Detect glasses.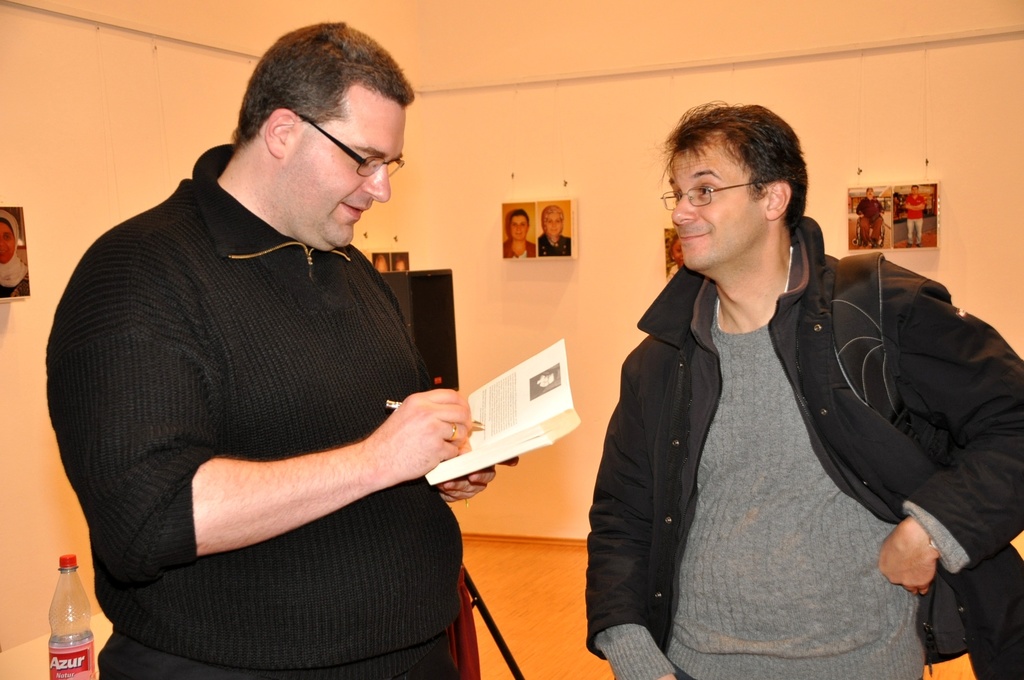
Detected at box(292, 115, 409, 181).
